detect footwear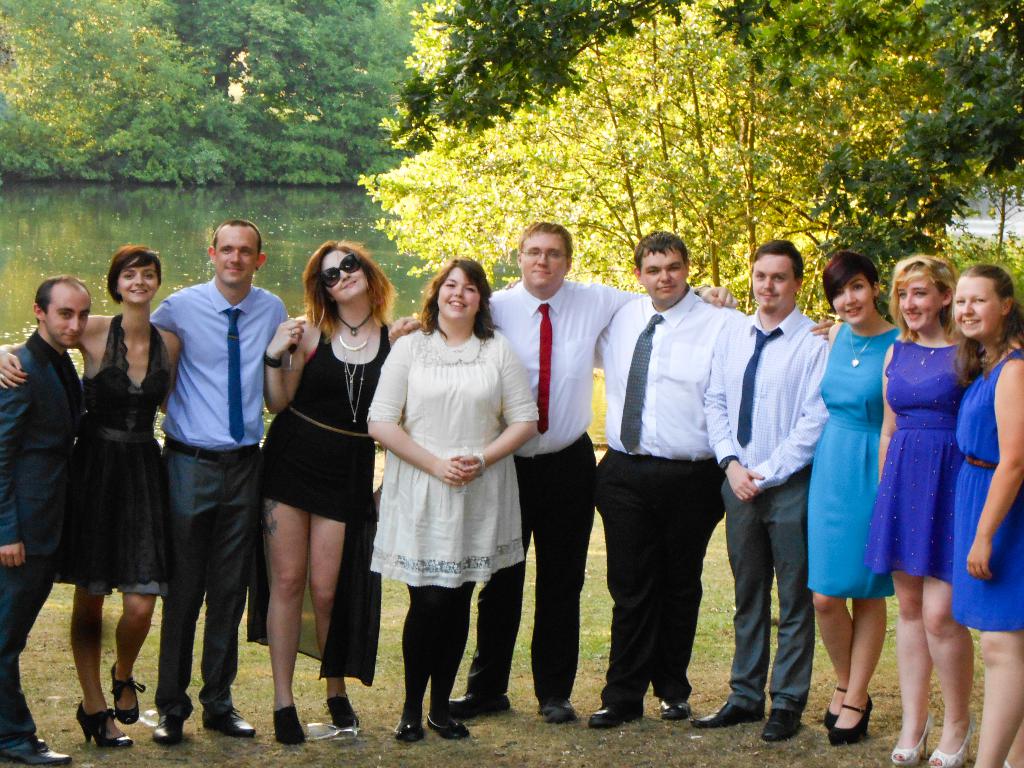
[x1=273, y1=703, x2=310, y2=746]
